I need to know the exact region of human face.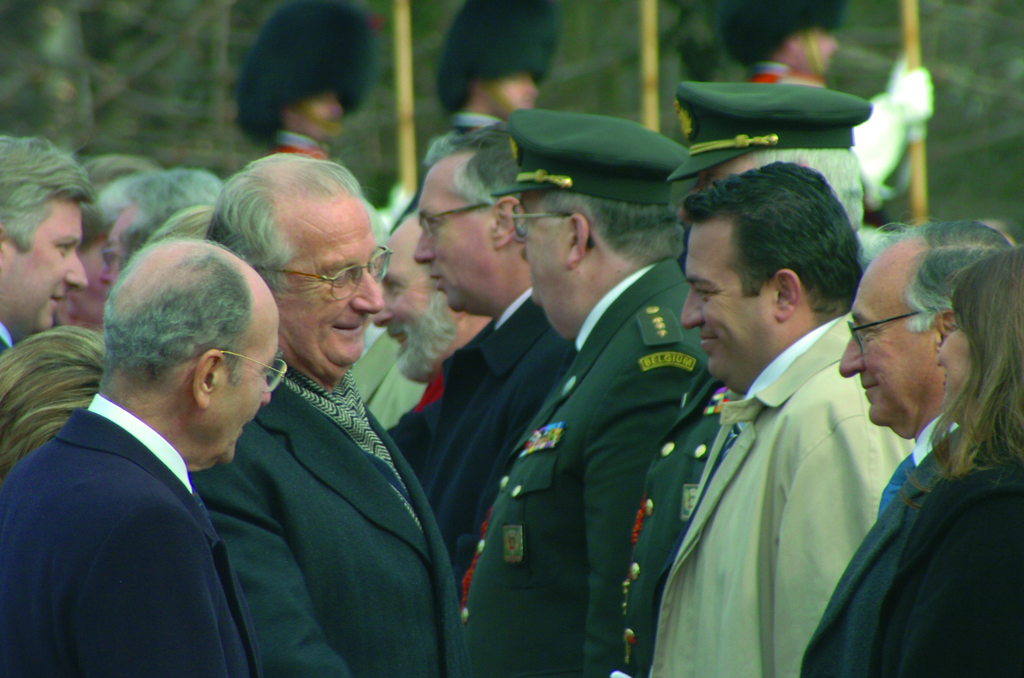
Region: pyautogui.locateOnScreen(210, 320, 276, 463).
